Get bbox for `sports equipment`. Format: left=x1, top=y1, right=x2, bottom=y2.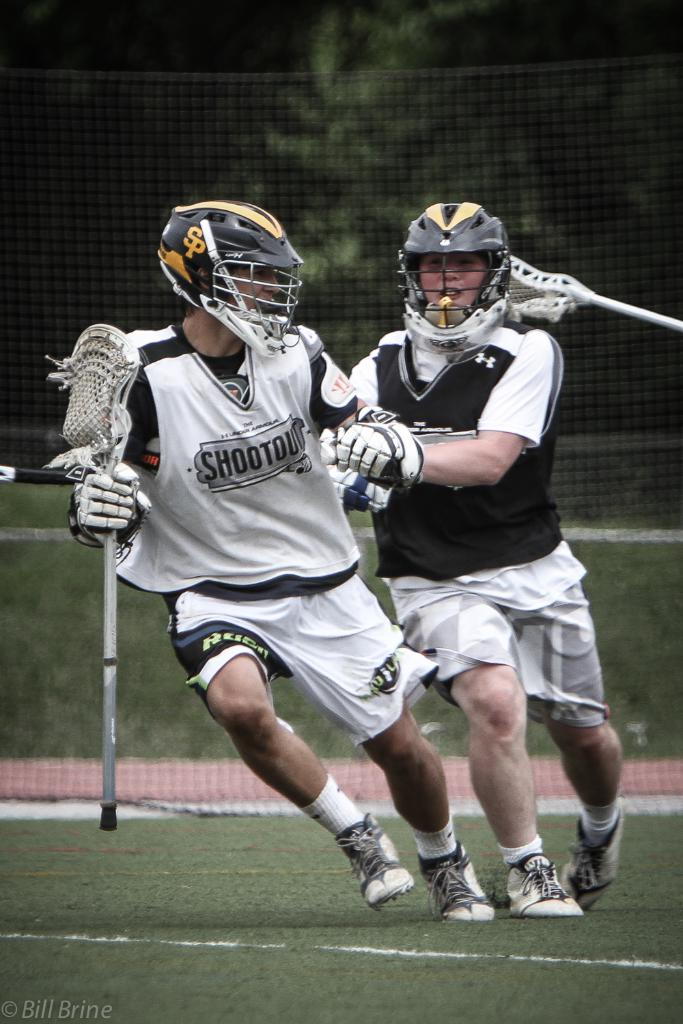
left=333, top=813, right=415, bottom=910.
